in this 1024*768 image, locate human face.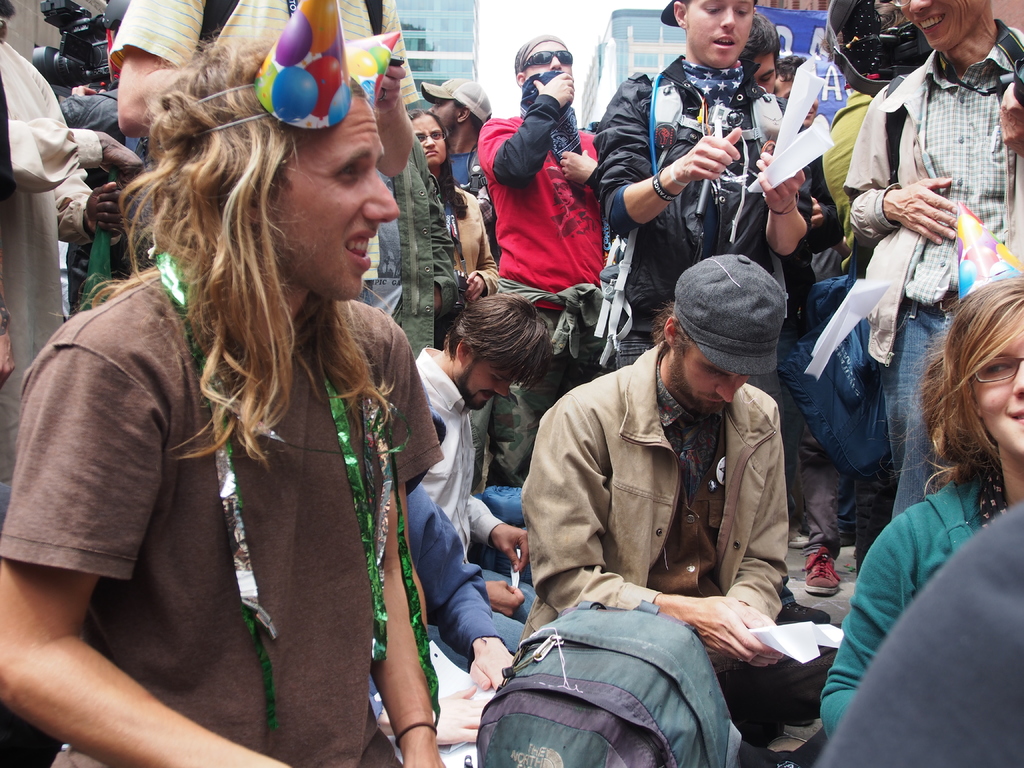
Bounding box: 748,42,786,112.
